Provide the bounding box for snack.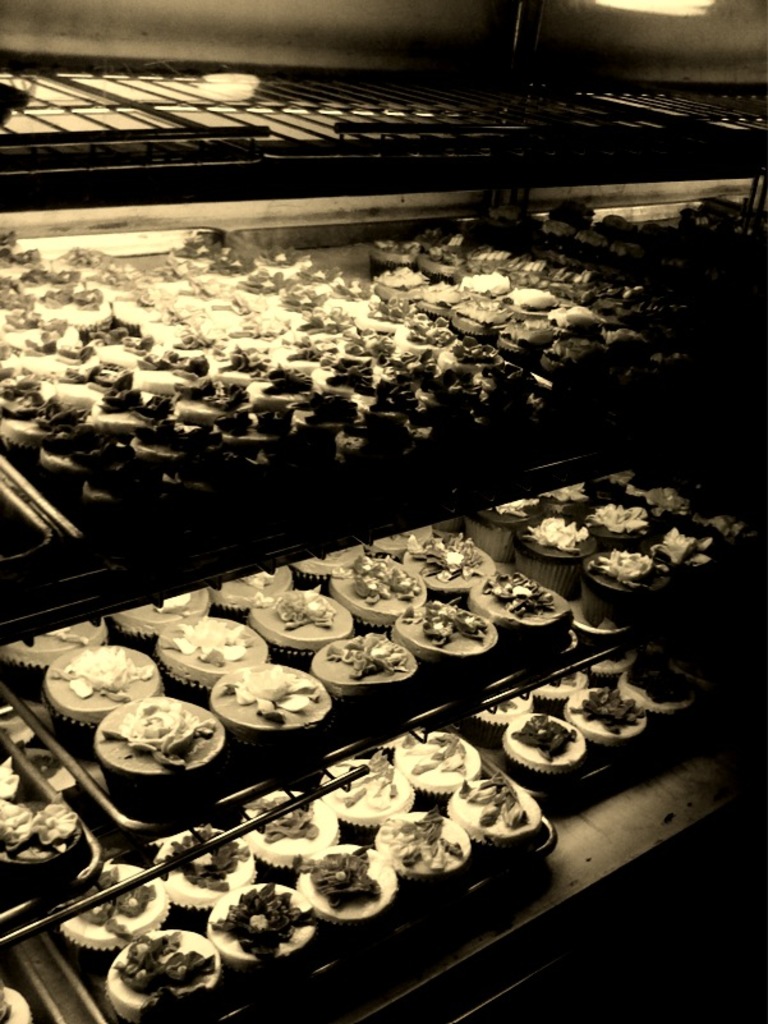
crop(330, 763, 415, 812).
